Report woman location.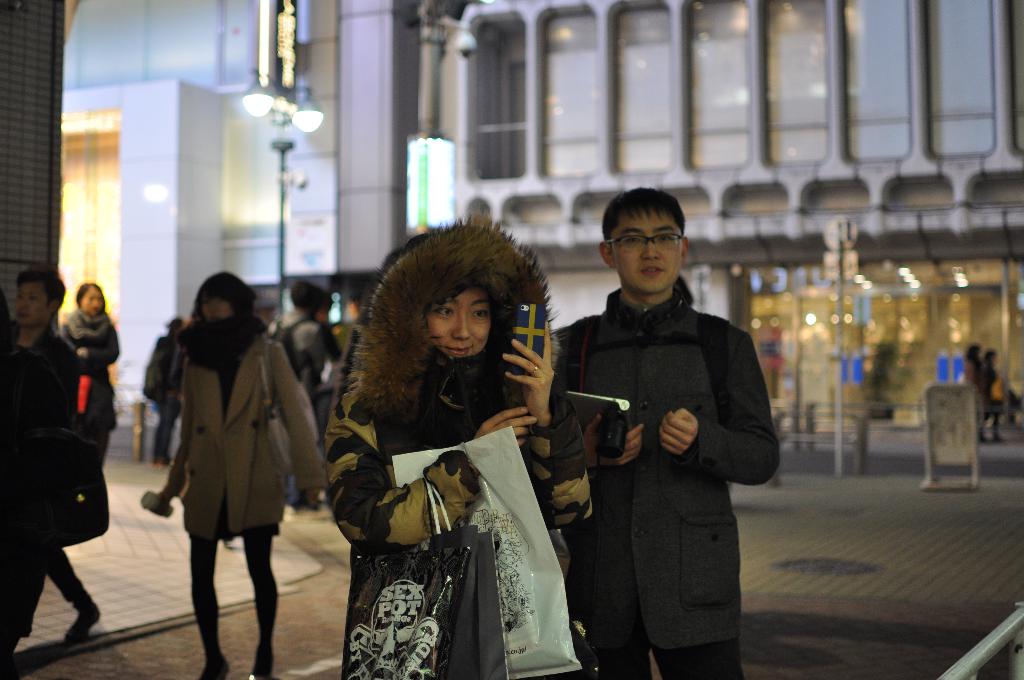
Report: [left=121, top=261, right=326, bottom=679].
